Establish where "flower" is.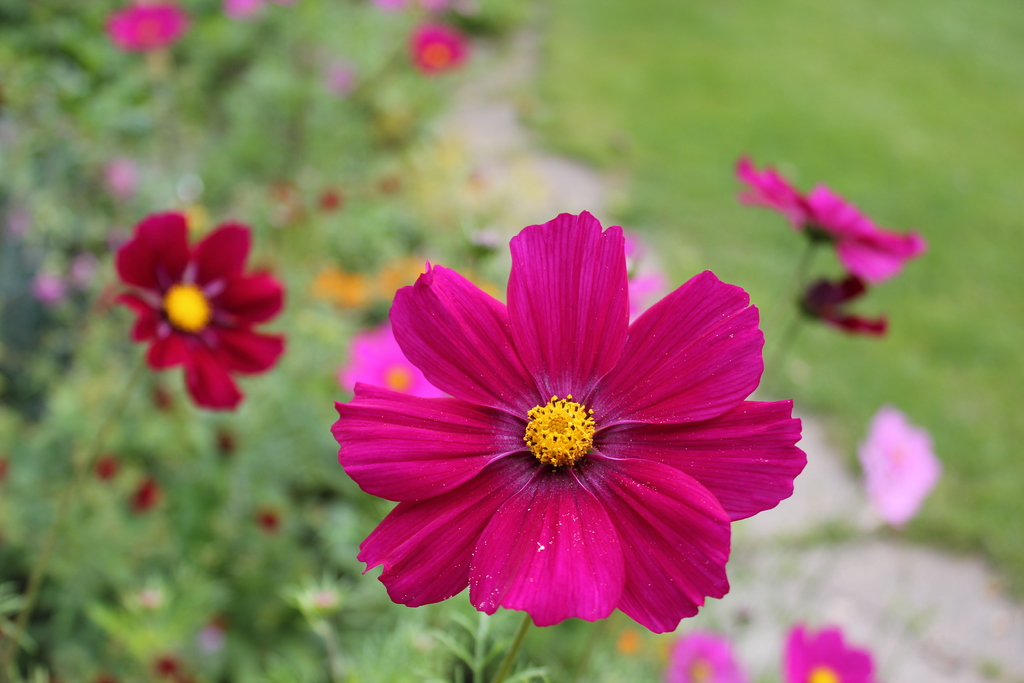
Established at box=[725, 147, 929, 336].
